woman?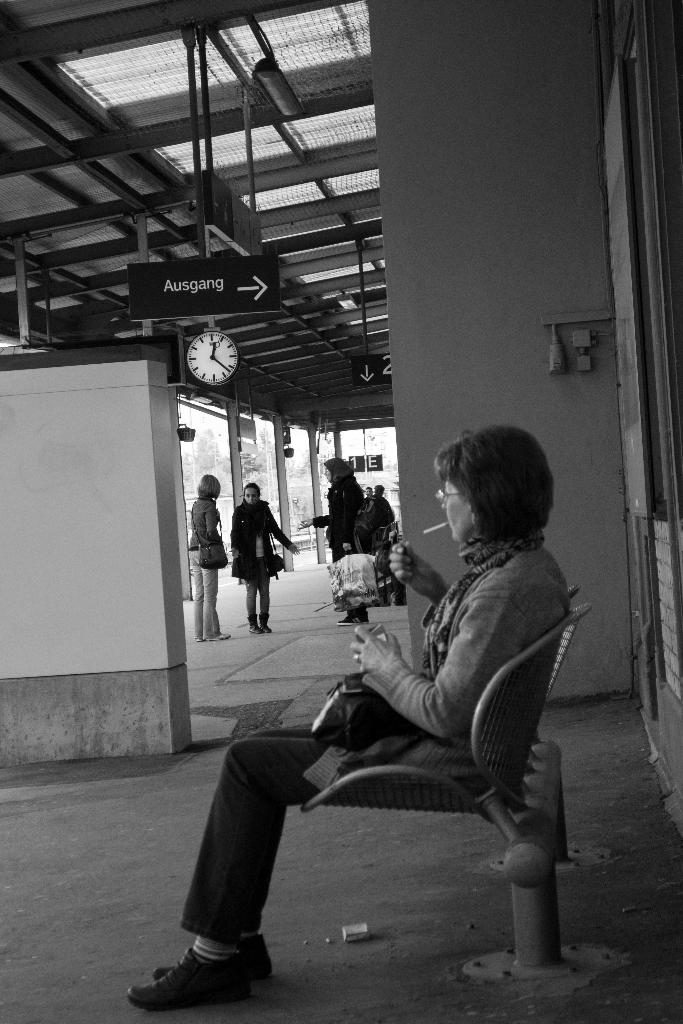
(211,424,572,987)
